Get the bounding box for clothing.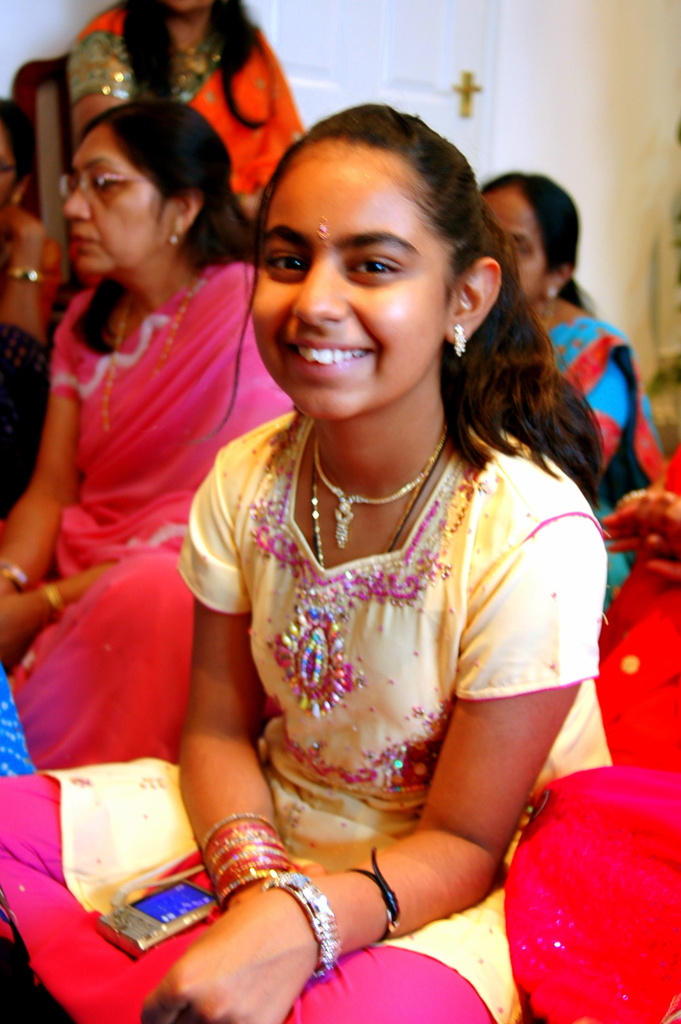
[0, 261, 328, 609].
